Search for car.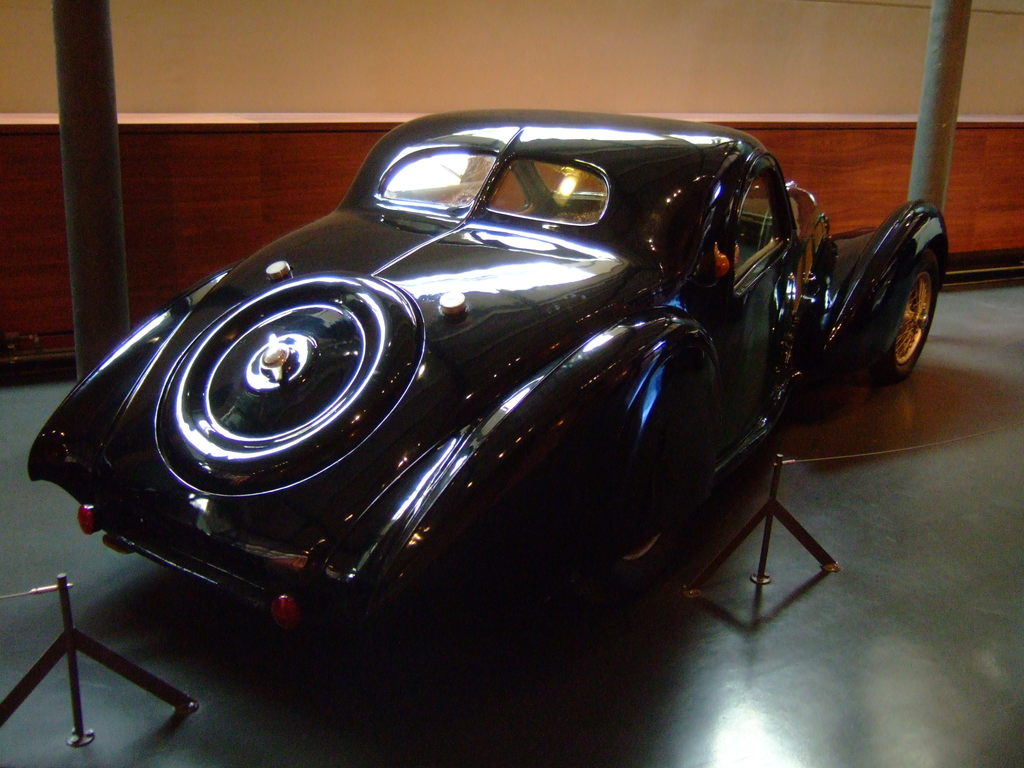
Found at x1=31 y1=111 x2=952 y2=647.
